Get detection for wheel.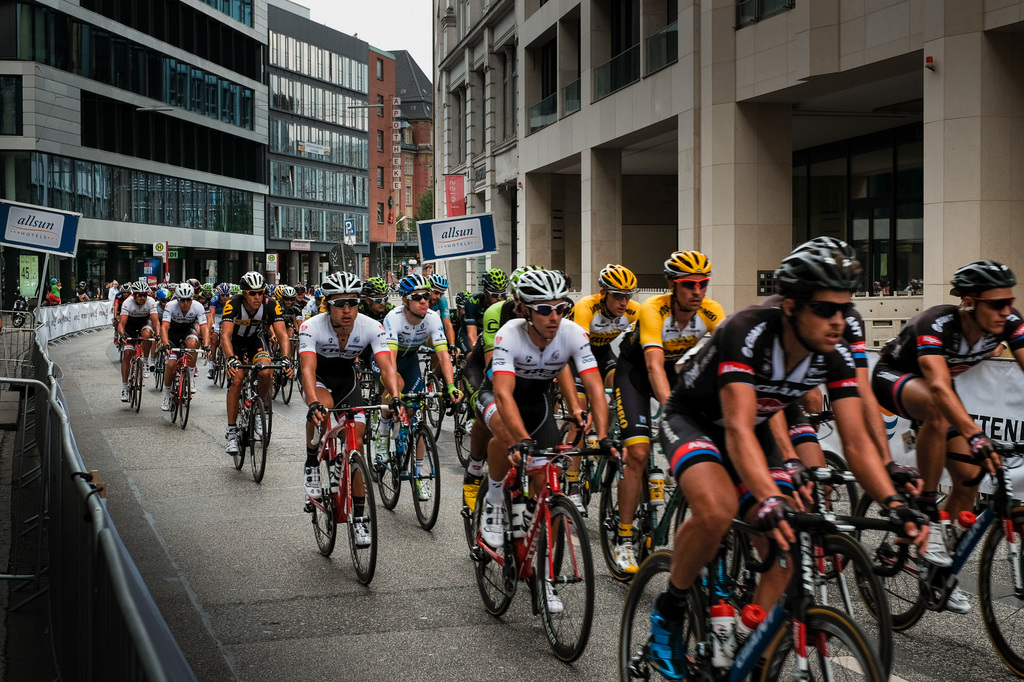
Detection: [x1=453, y1=412, x2=470, y2=468].
